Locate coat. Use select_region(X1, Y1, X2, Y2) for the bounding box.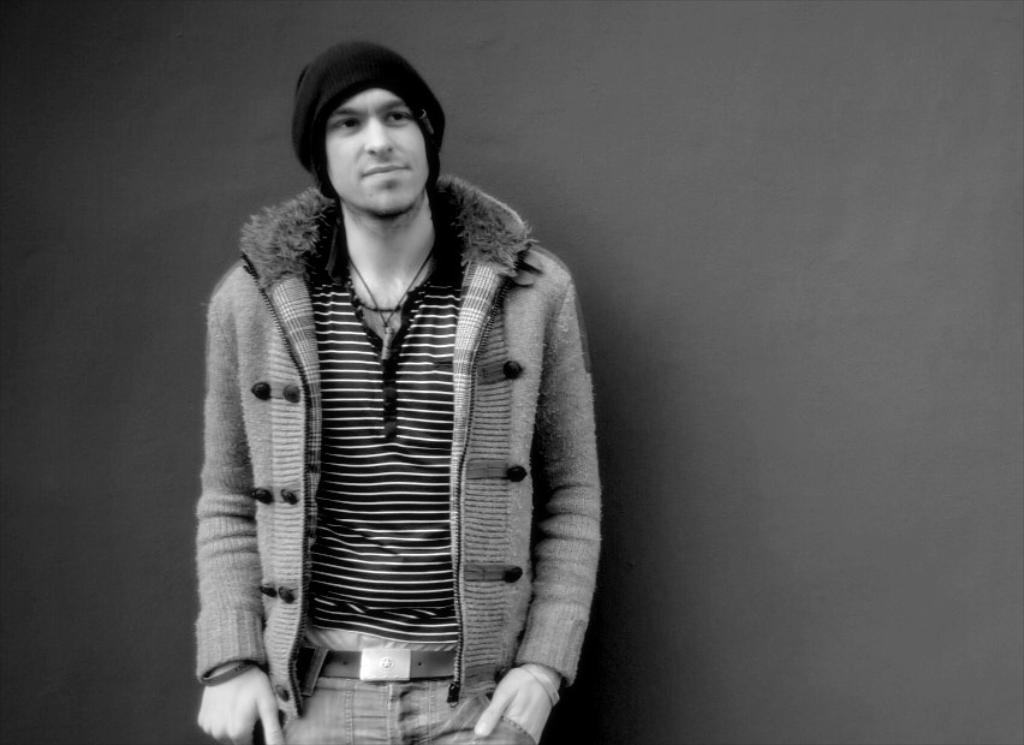
select_region(168, 101, 474, 731).
